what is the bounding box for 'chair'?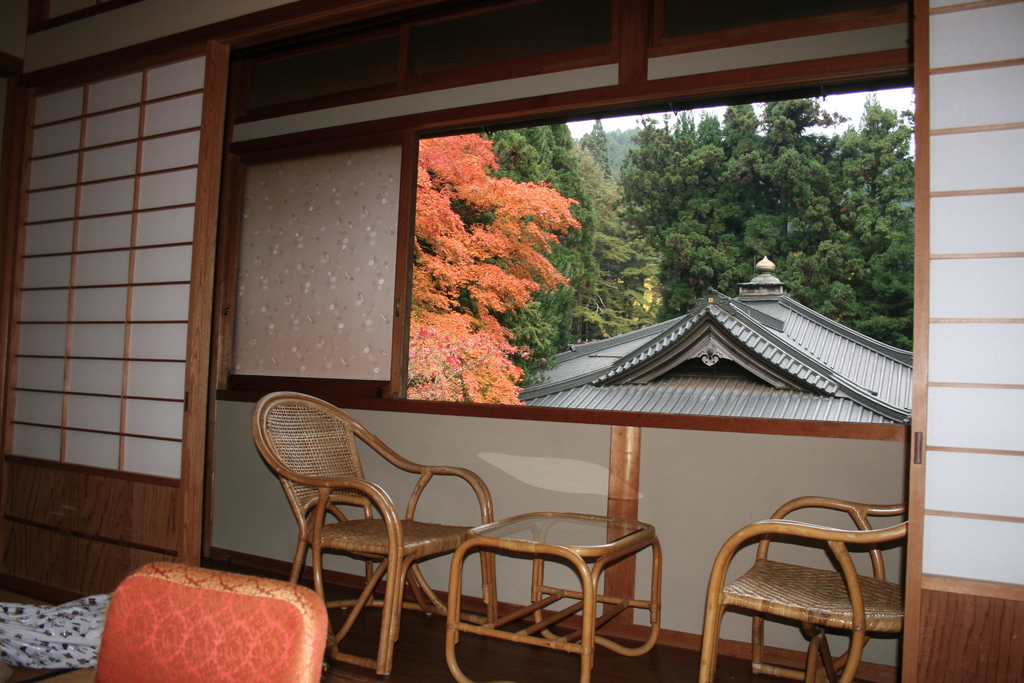
x1=39 y1=557 x2=332 y2=682.
